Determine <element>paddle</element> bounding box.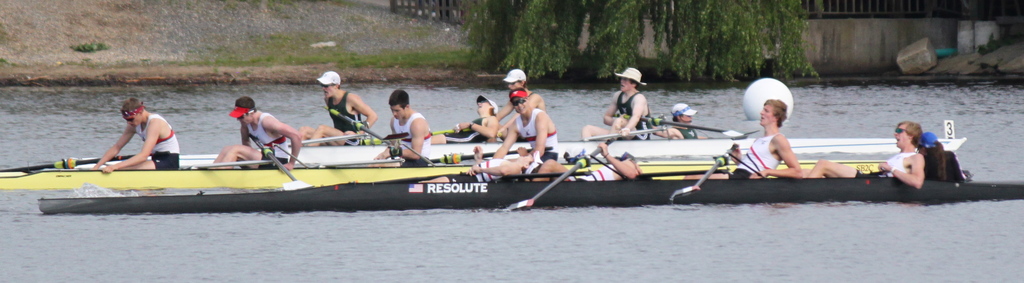
Determined: x1=429 y1=144 x2=553 y2=164.
